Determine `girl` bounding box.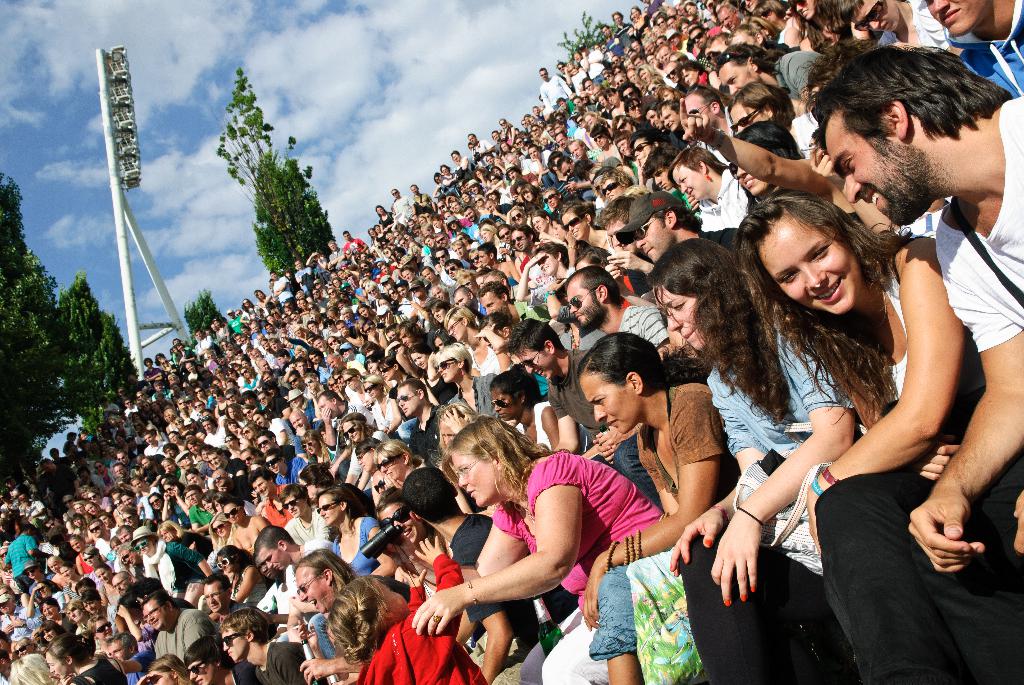
Determined: 159 476 194 531.
